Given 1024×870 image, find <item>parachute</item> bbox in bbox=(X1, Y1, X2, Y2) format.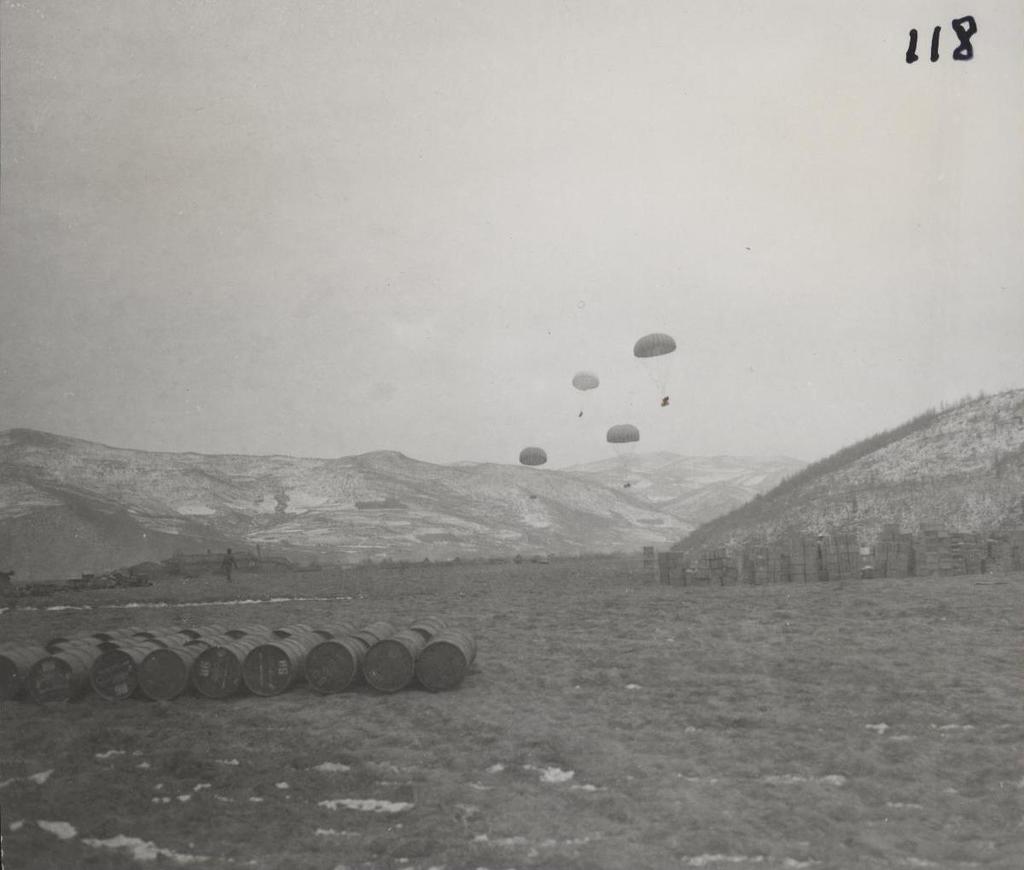
bbox=(635, 329, 678, 395).
